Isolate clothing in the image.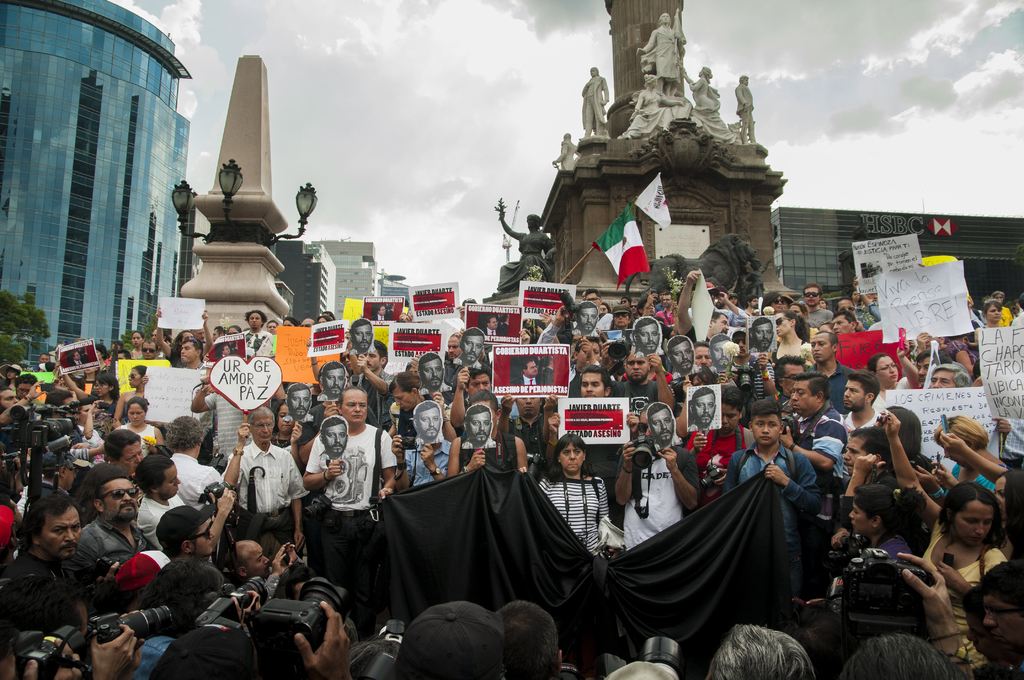
Isolated region: <bbox>953, 469, 995, 498</bbox>.
